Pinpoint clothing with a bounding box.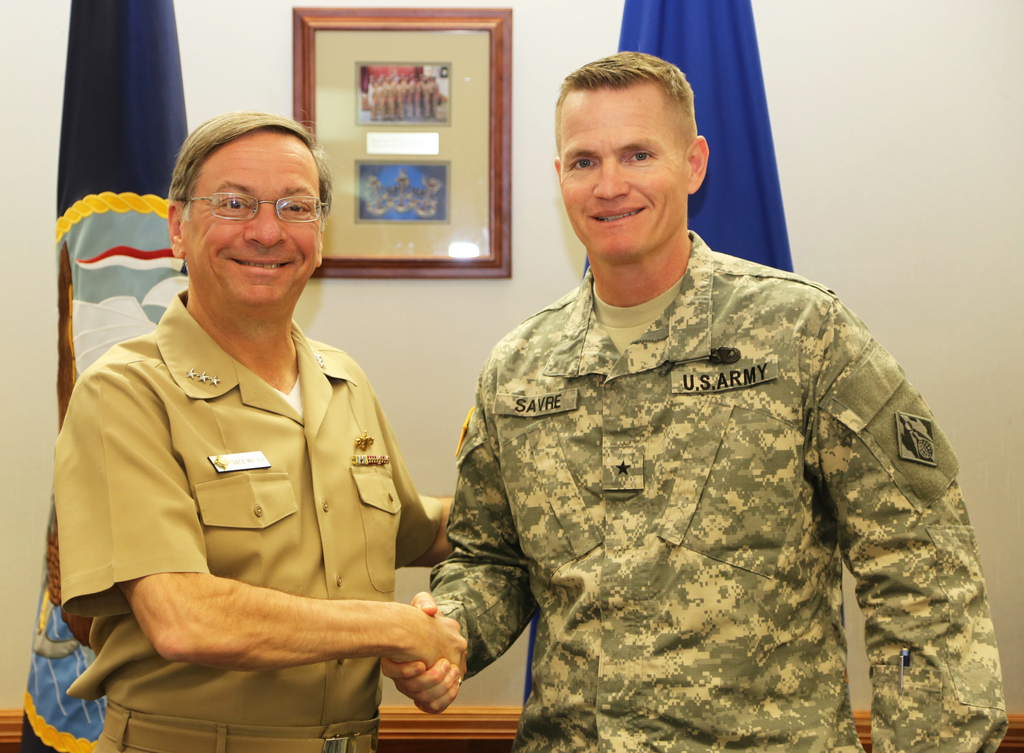
x1=411, y1=206, x2=974, y2=743.
